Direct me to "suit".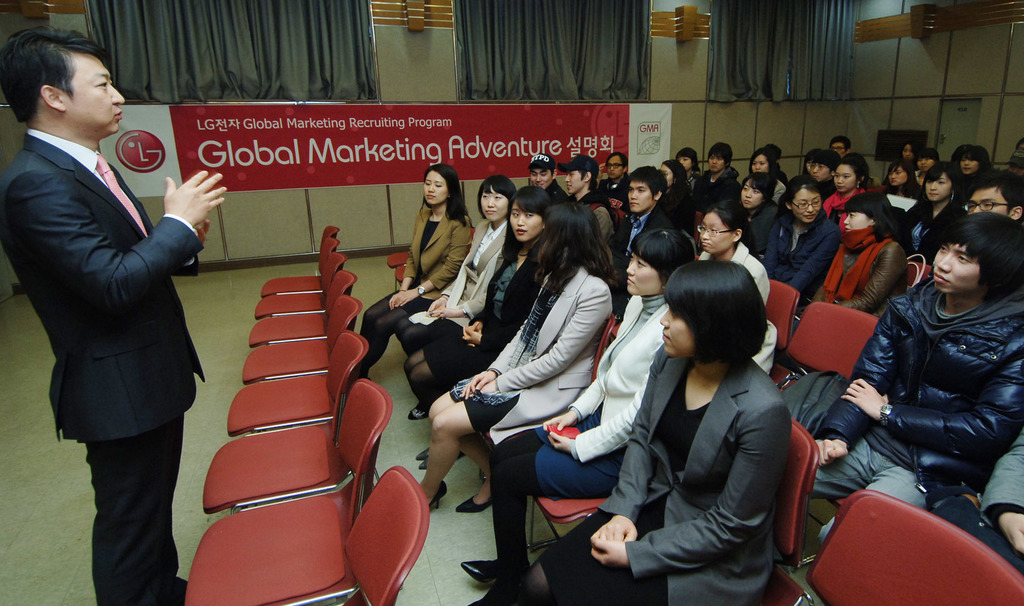
Direction: <box>20,28,210,580</box>.
